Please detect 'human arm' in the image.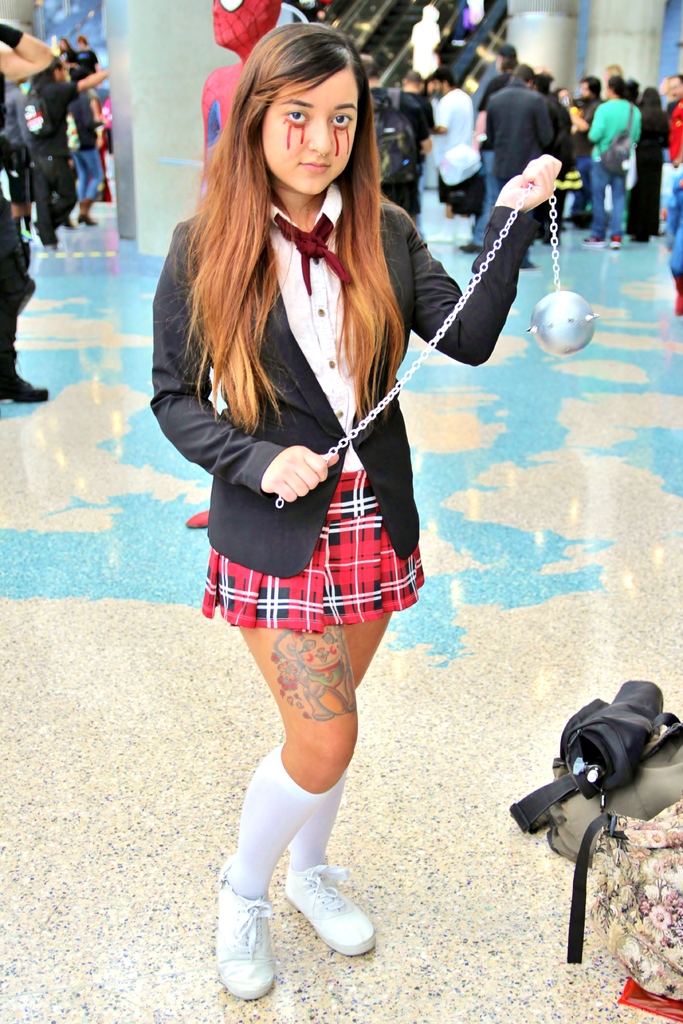
bbox=(425, 92, 454, 135).
